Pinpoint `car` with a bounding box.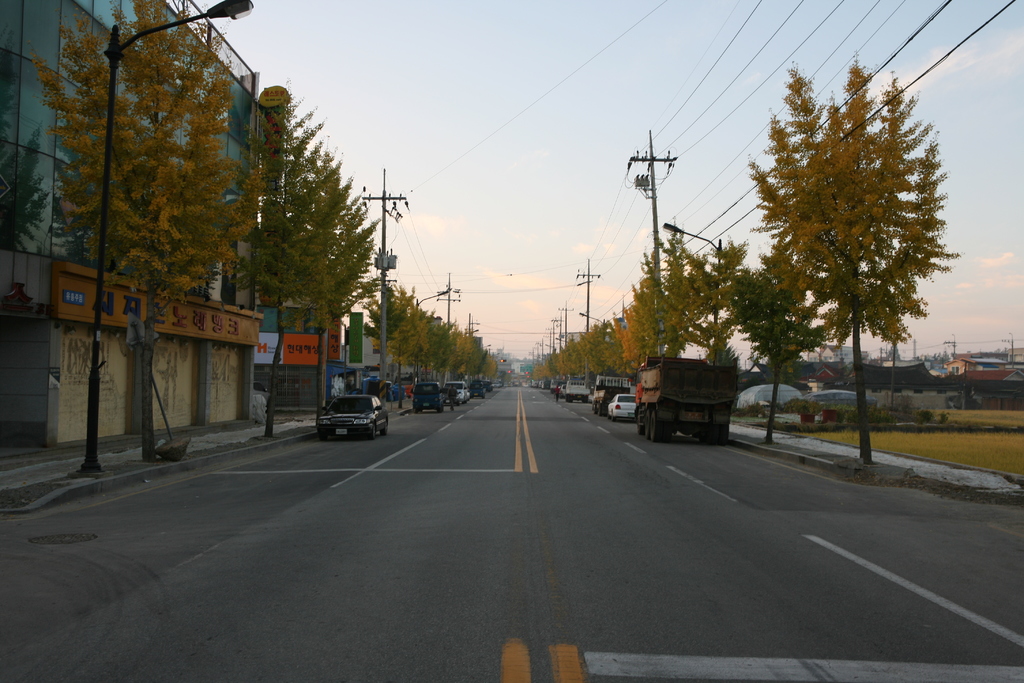
(x1=453, y1=382, x2=472, y2=407).
